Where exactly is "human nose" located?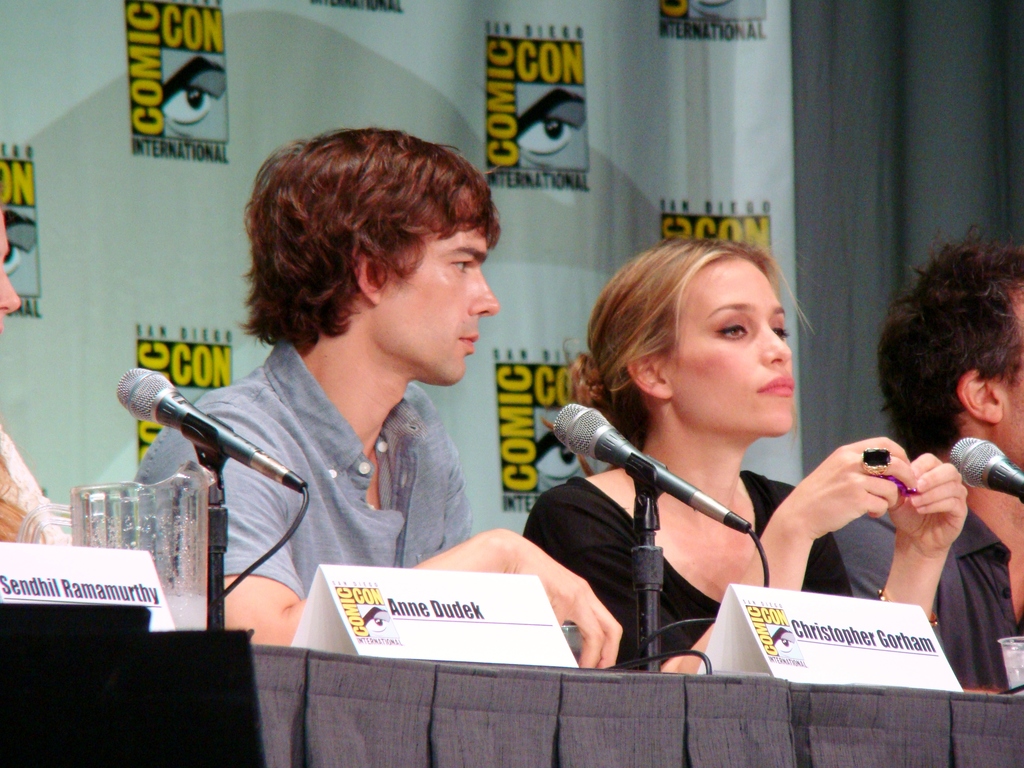
Its bounding box is [left=2, top=269, right=22, bottom=312].
